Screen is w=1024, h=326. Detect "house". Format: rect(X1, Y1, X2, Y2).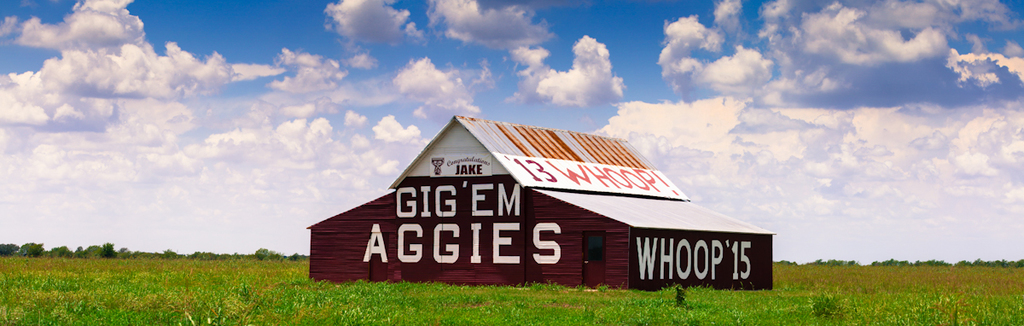
rect(330, 92, 750, 306).
